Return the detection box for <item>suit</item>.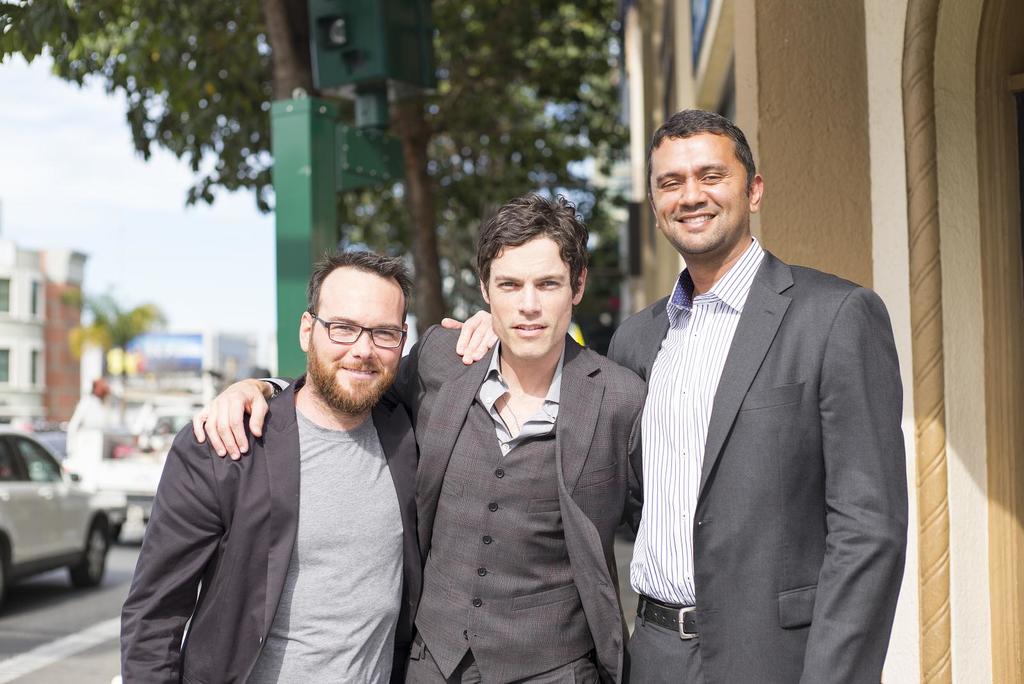
crop(608, 127, 913, 679).
